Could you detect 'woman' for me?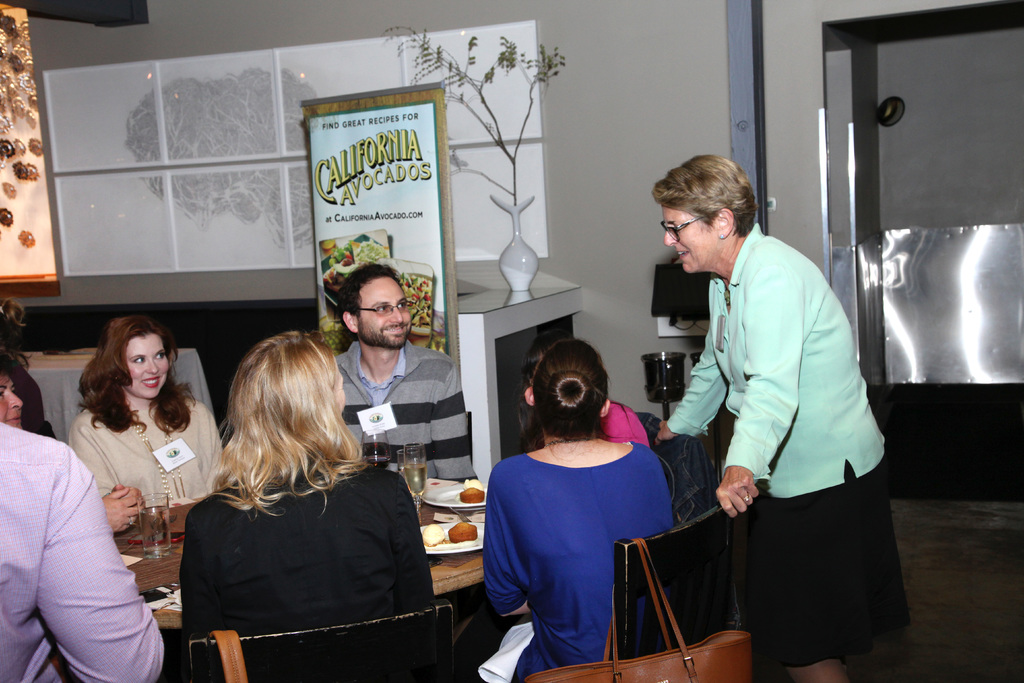
Detection result: <box>639,148,892,682</box>.
